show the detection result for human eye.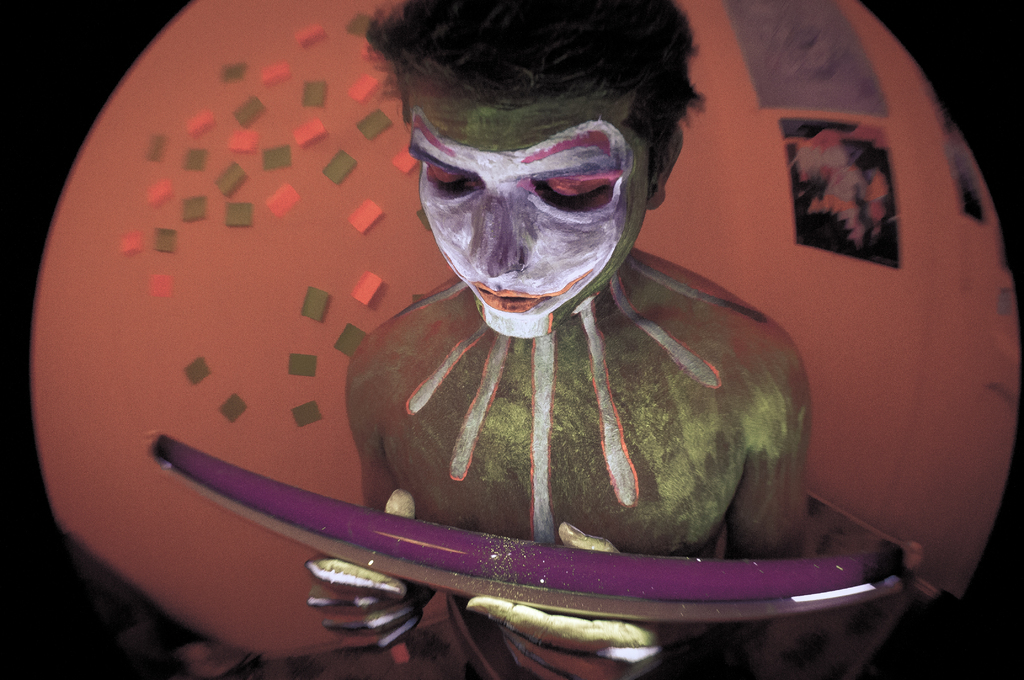
(x1=420, y1=165, x2=475, y2=198).
